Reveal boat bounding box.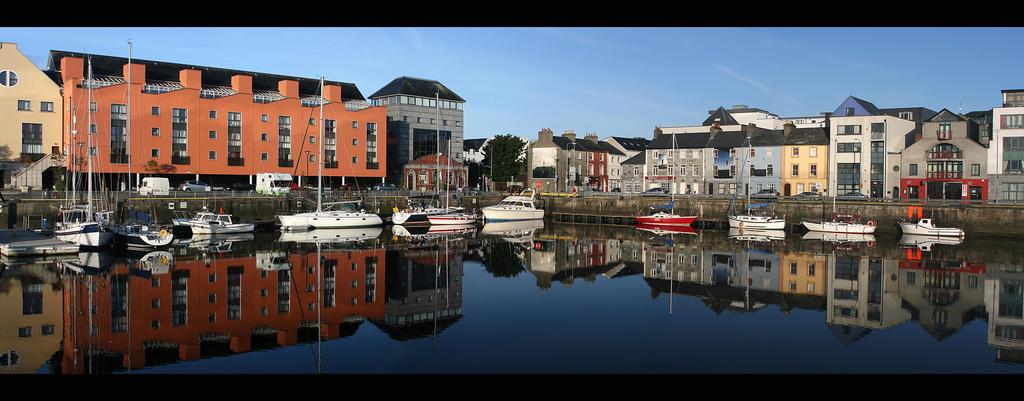
Revealed: rect(276, 75, 383, 229).
